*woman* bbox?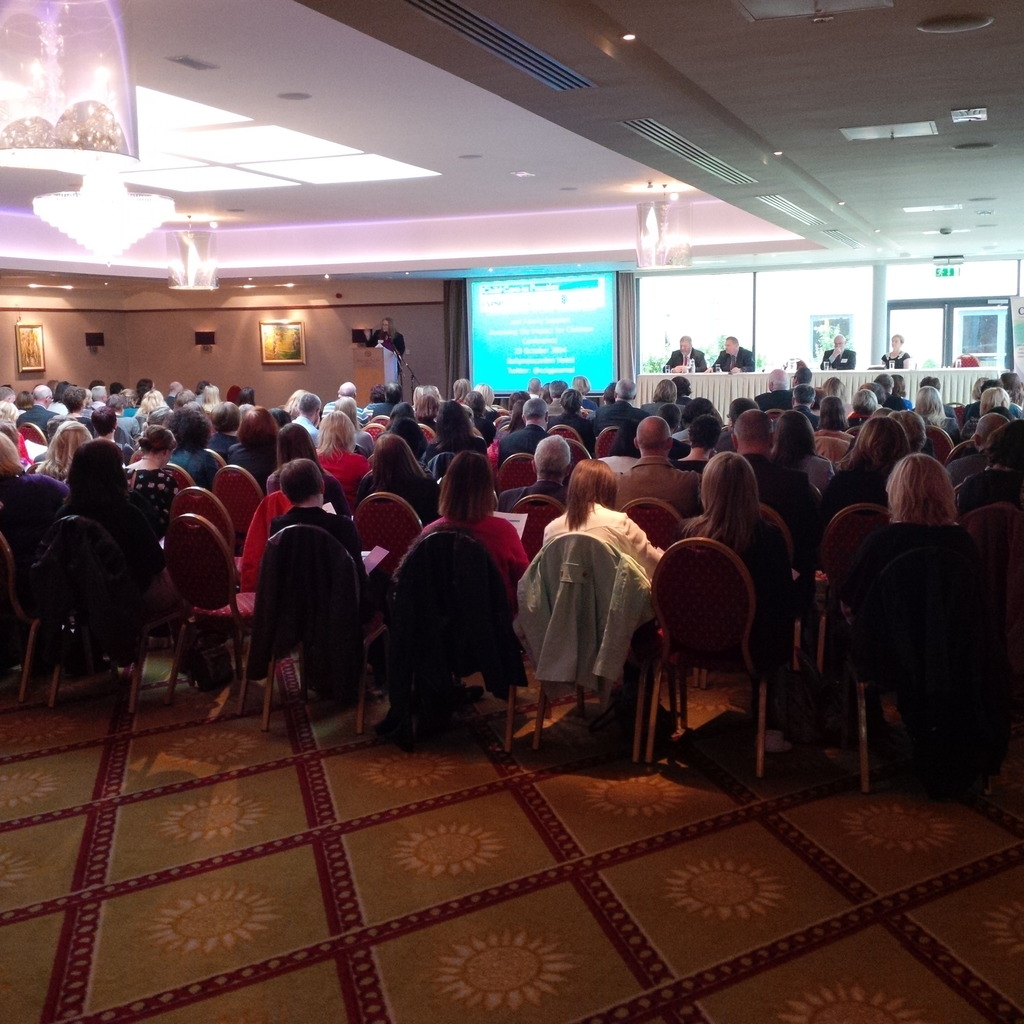
[422, 397, 491, 460]
